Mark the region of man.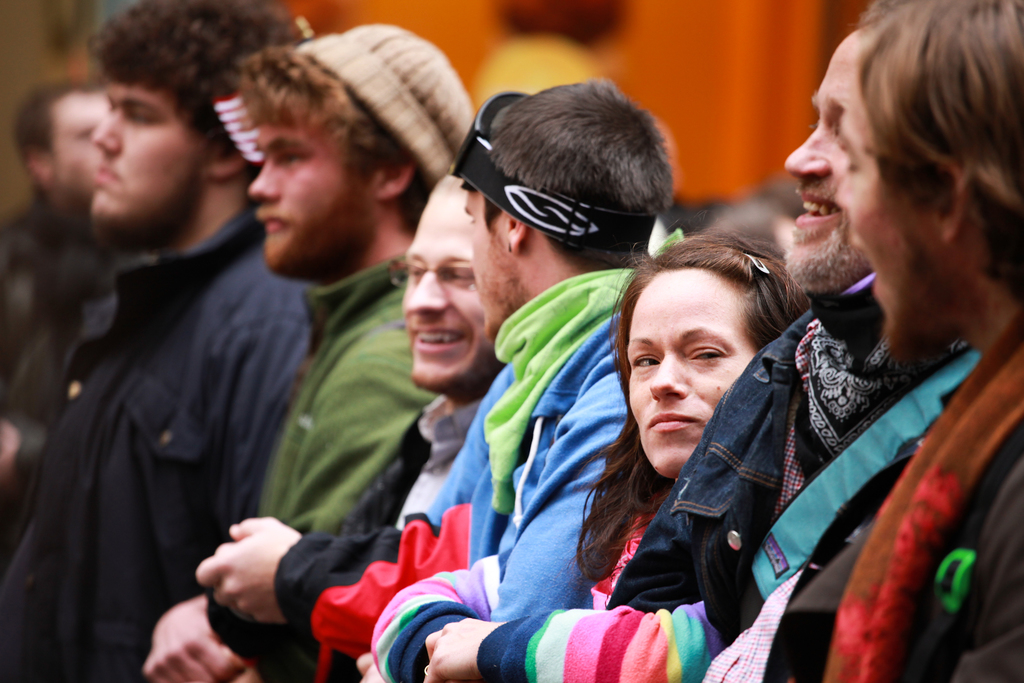
Region: 236 19 475 536.
